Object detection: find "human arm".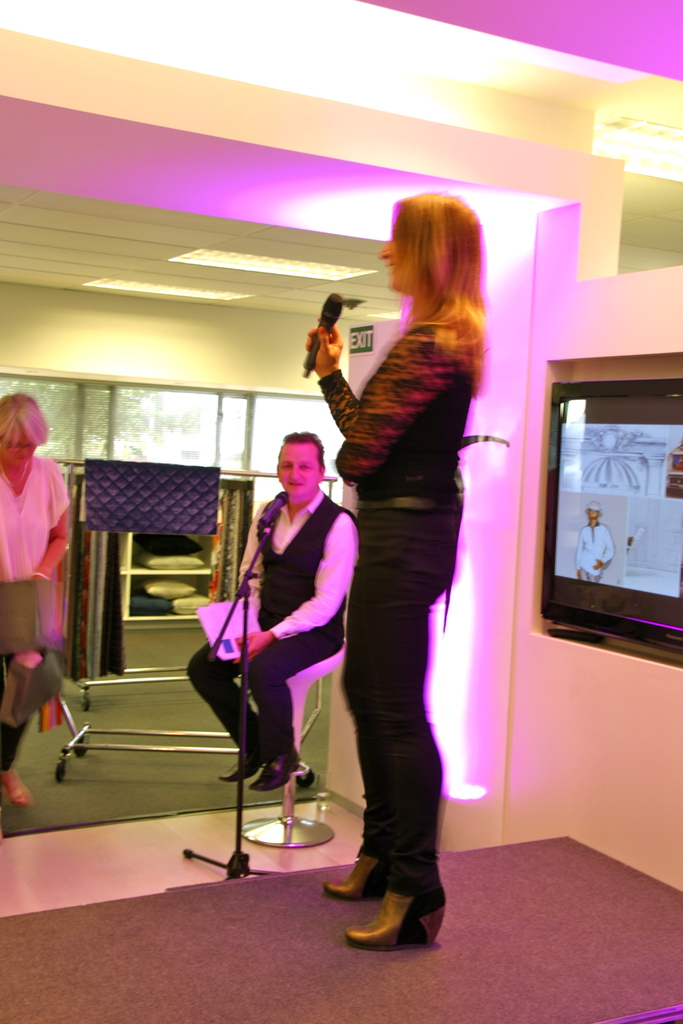
(338, 328, 460, 481).
